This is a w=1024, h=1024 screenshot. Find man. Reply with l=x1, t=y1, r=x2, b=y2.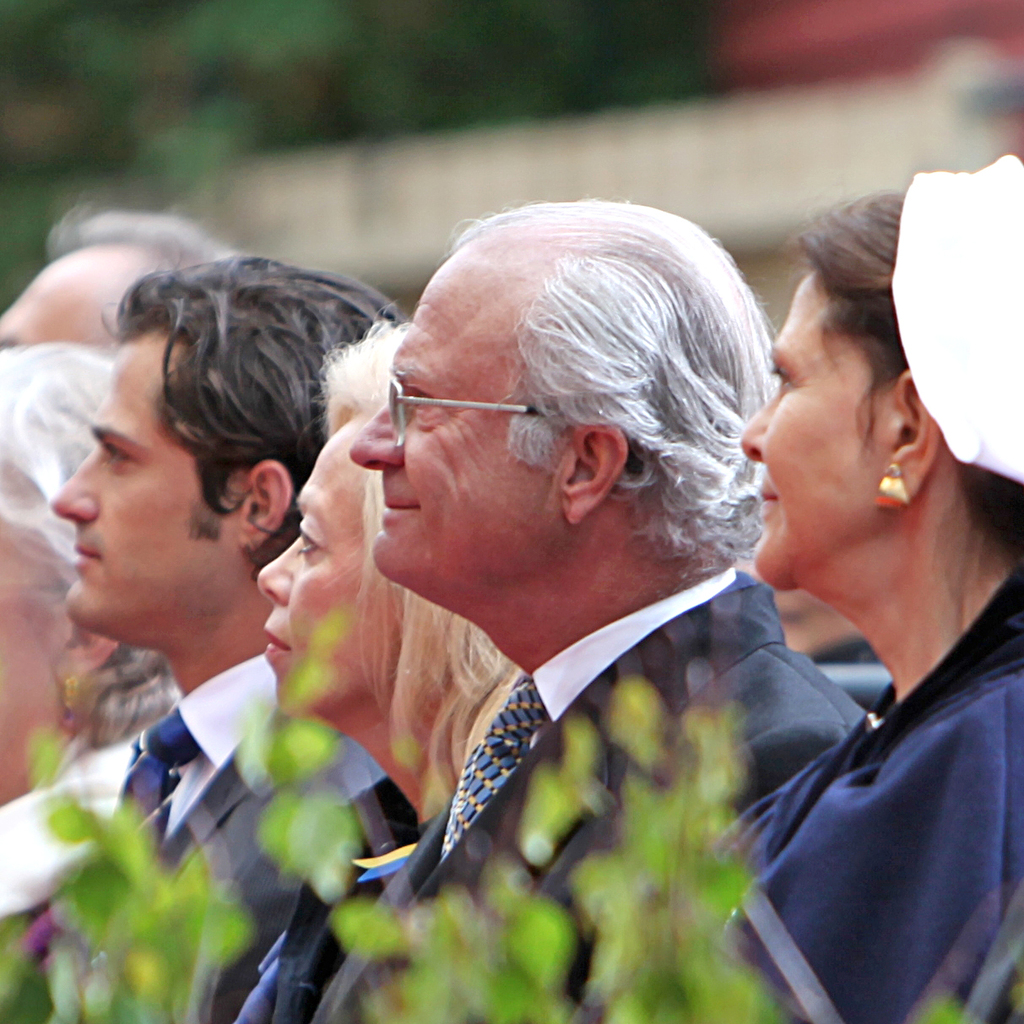
l=306, t=194, r=870, b=1023.
